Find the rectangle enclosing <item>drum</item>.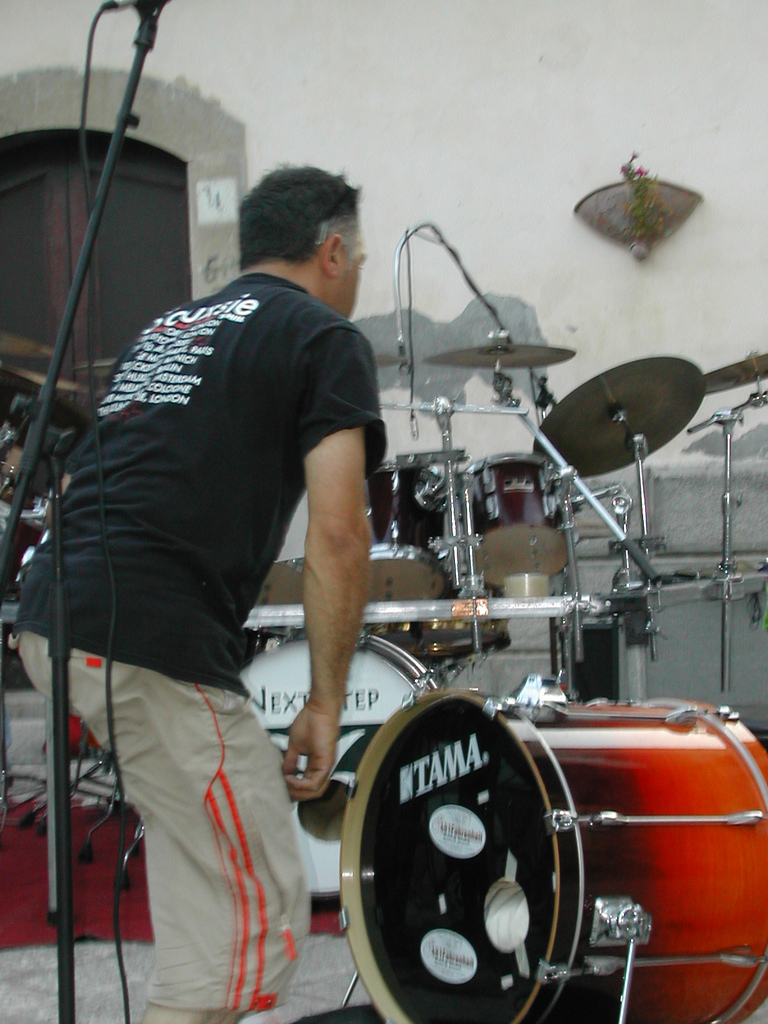
BBox(456, 454, 566, 589).
